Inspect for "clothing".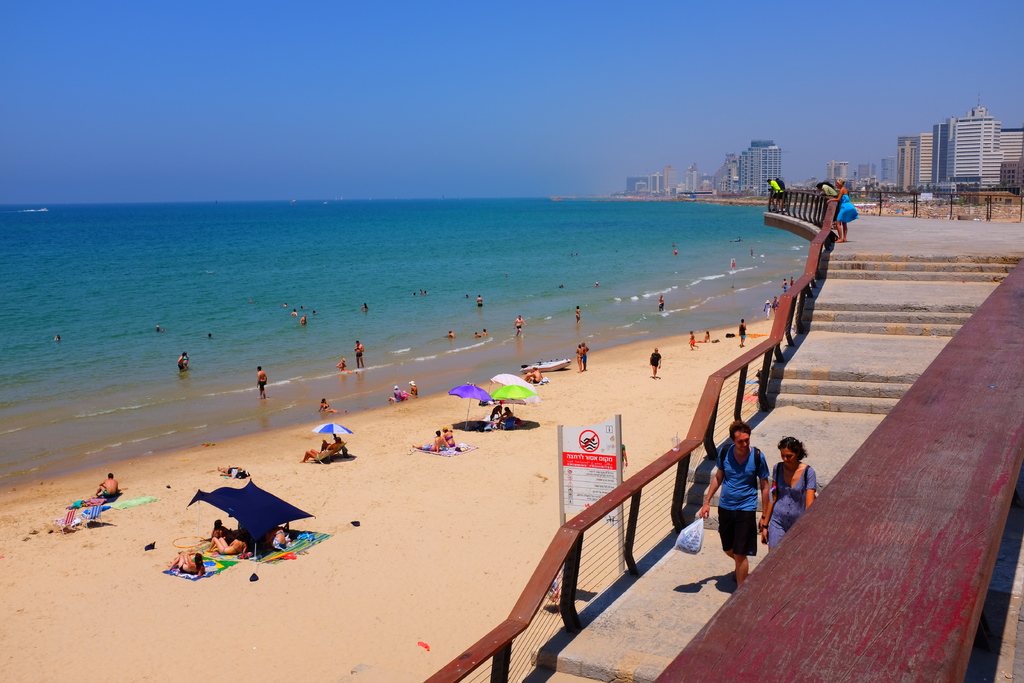
Inspection: rect(836, 191, 854, 224).
